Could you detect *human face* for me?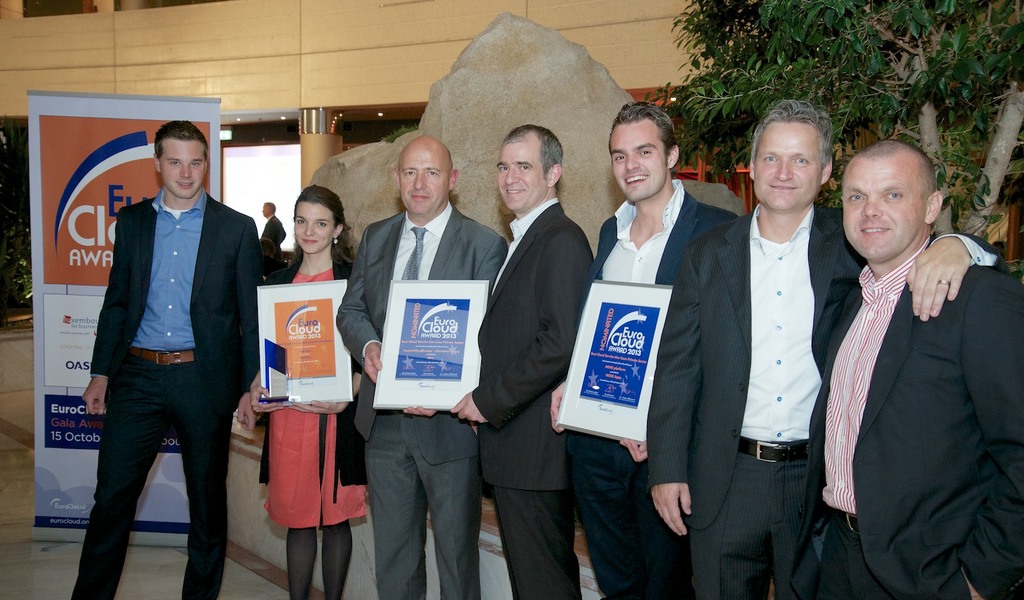
Detection result: [left=609, top=123, right=671, bottom=200].
